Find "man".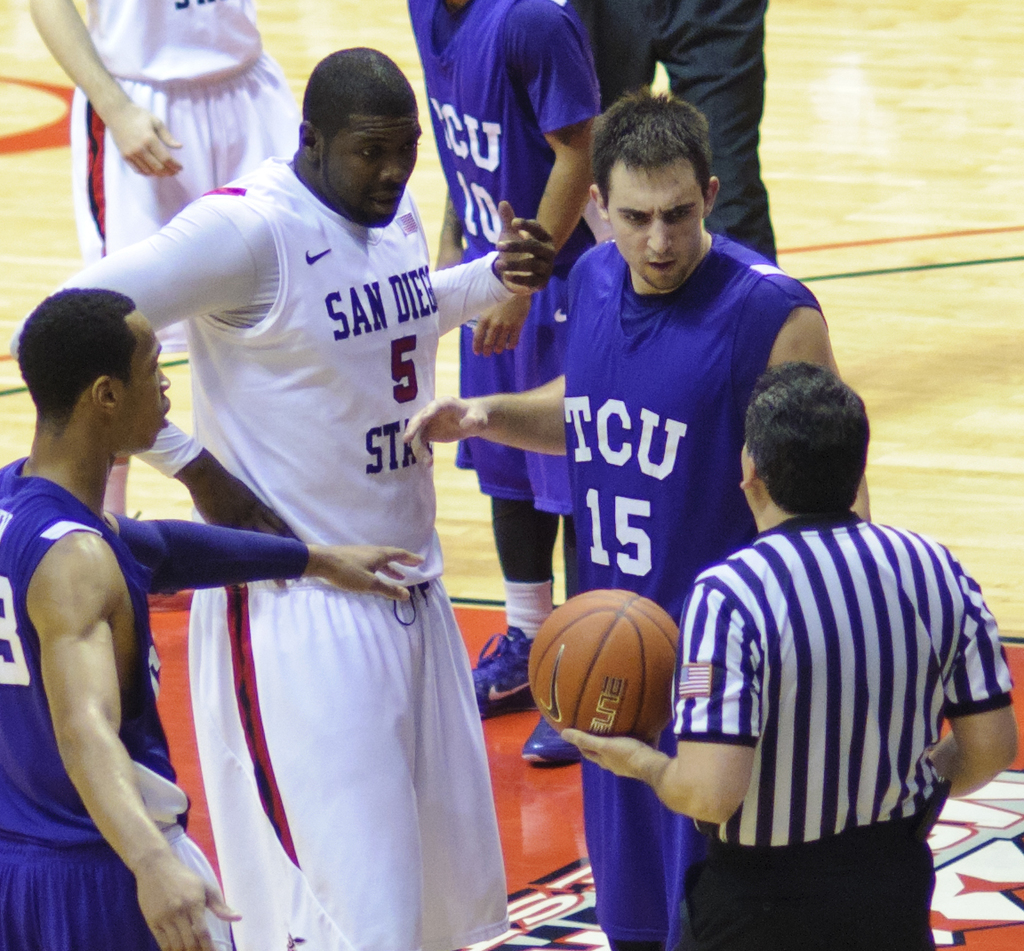
565, 0, 778, 264.
